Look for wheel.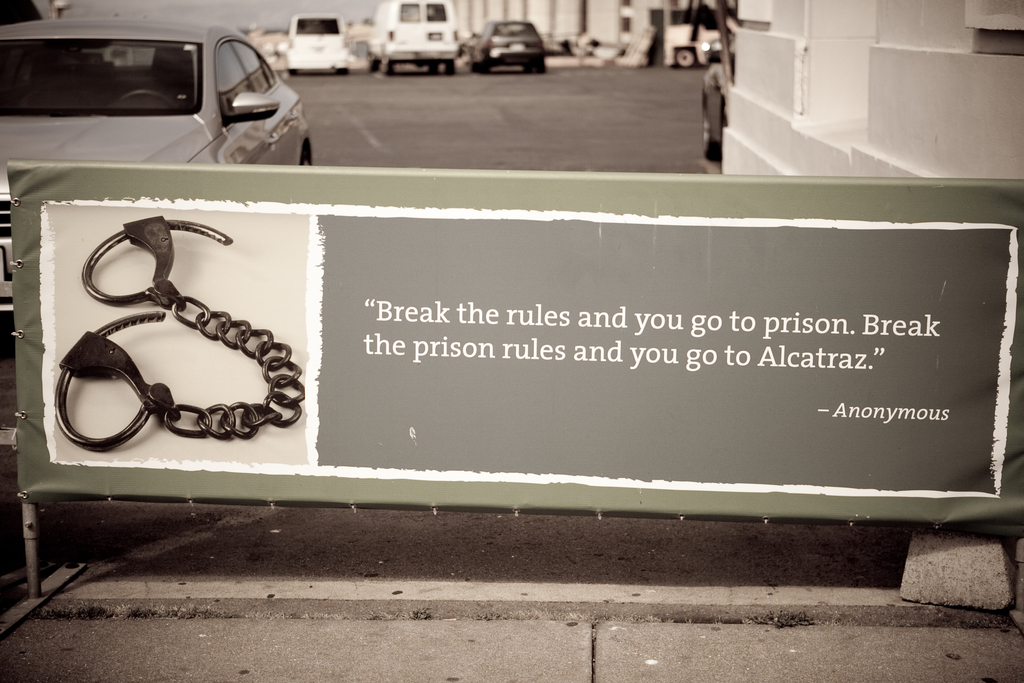
Found: [428,64,439,78].
